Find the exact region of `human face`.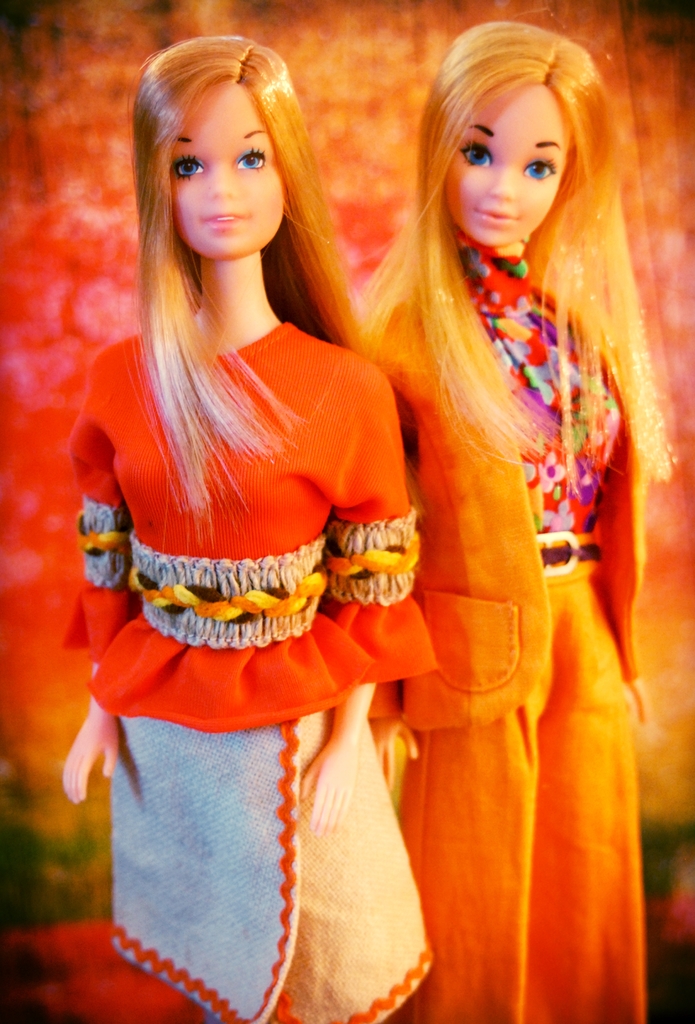
Exact region: detection(445, 79, 571, 247).
